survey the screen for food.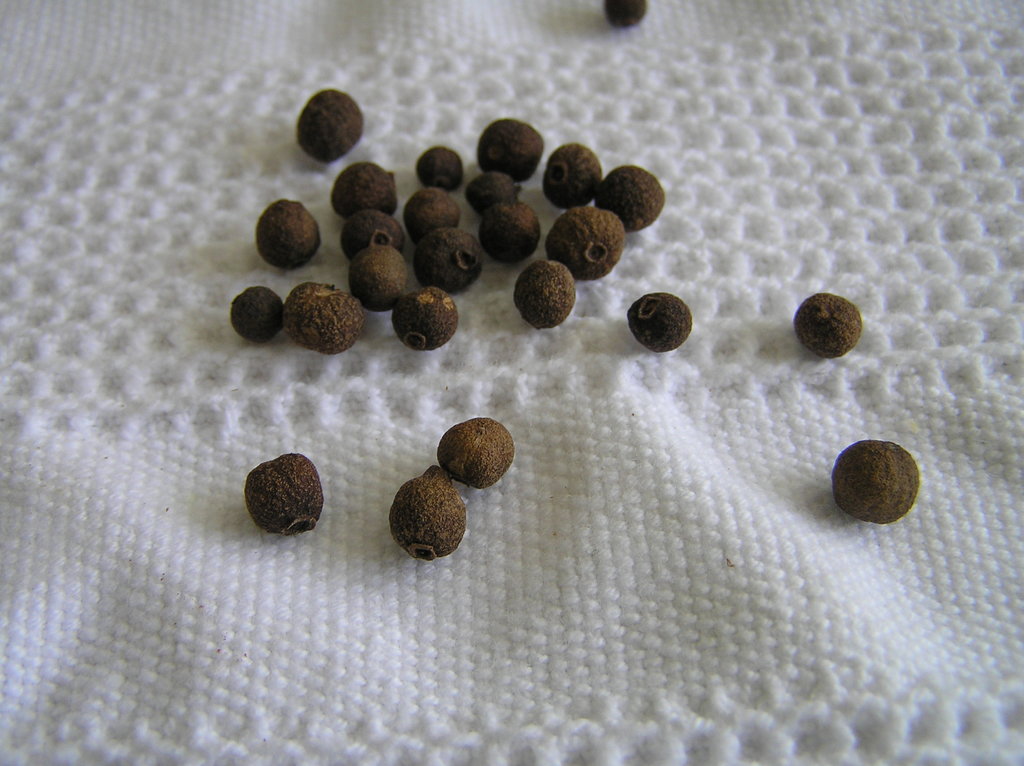
Survey found: box=[518, 257, 579, 333].
